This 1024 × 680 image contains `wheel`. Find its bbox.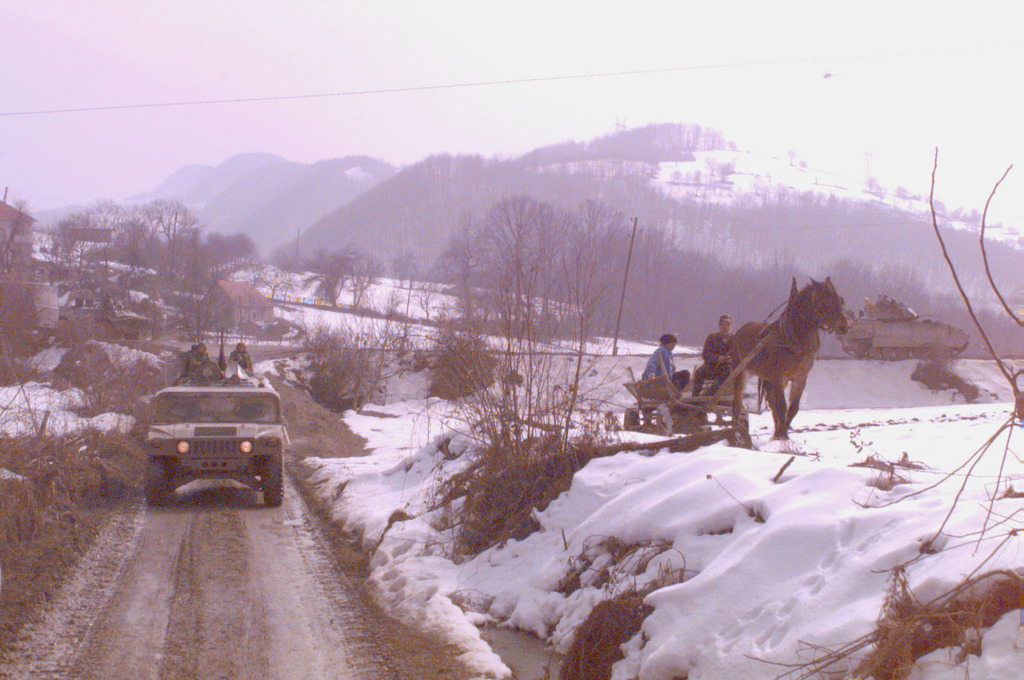
<bbox>682, 412, 706, 434</bbox>.
